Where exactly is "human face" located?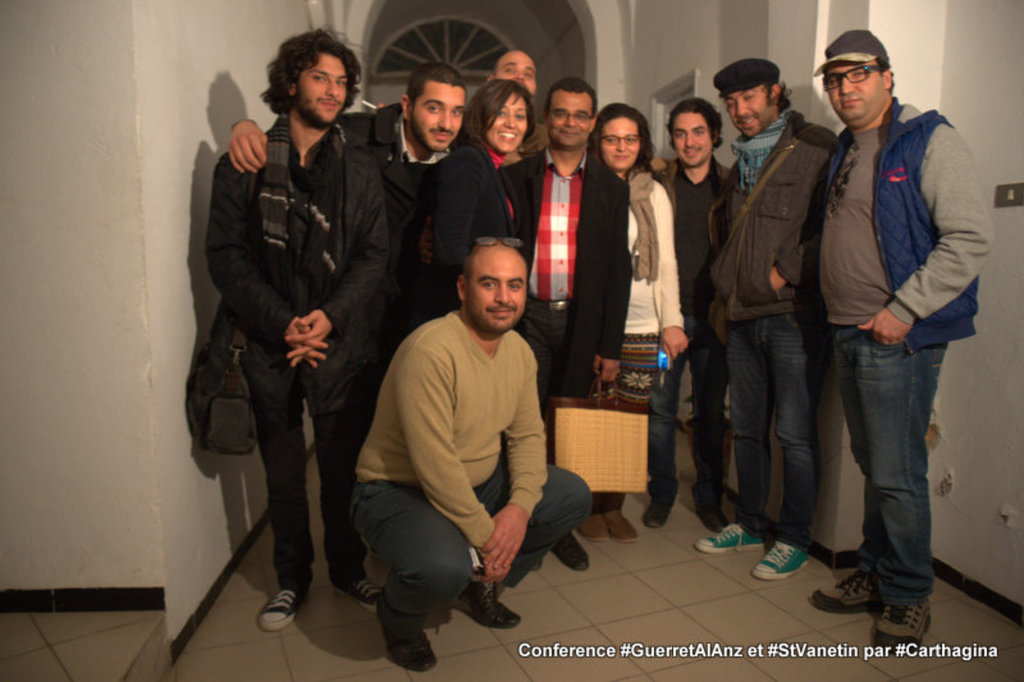
Its bounding box is [490,92,527,156].
